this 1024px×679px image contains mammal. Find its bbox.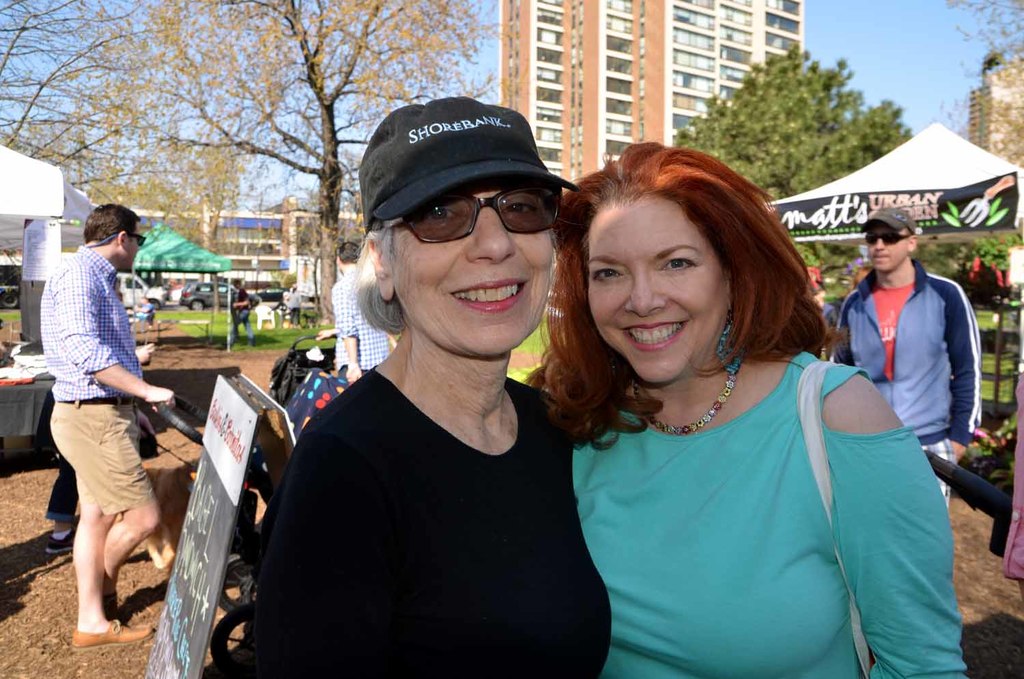
x1=283 y1=281 x2=303 y2=328.
